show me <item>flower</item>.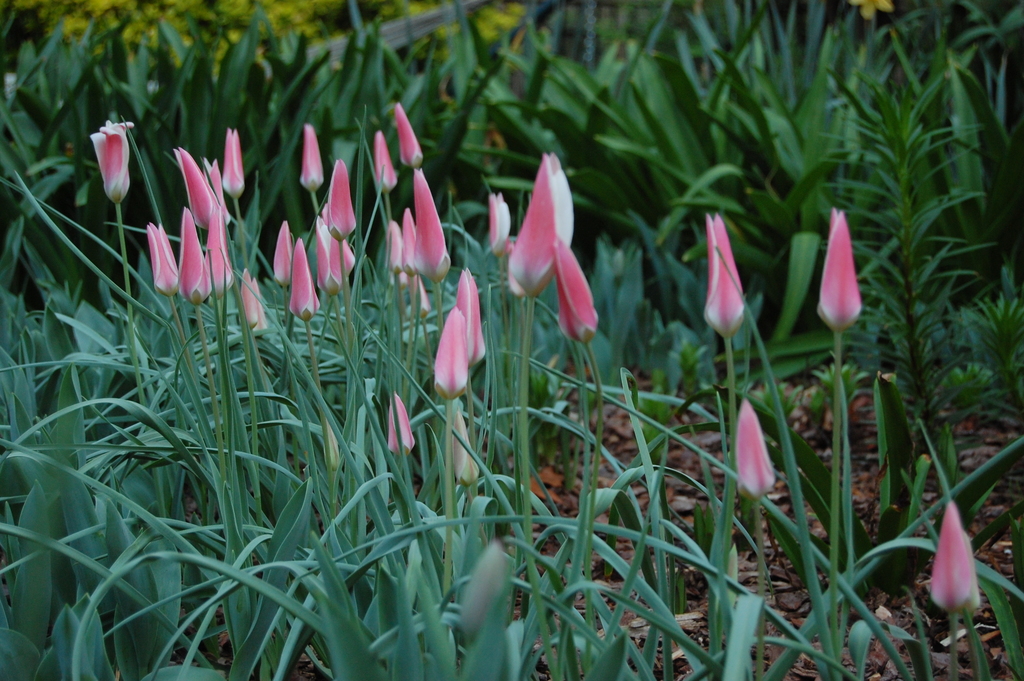
<item>flower</item> is here: box=[376, 131, 398, 195].
